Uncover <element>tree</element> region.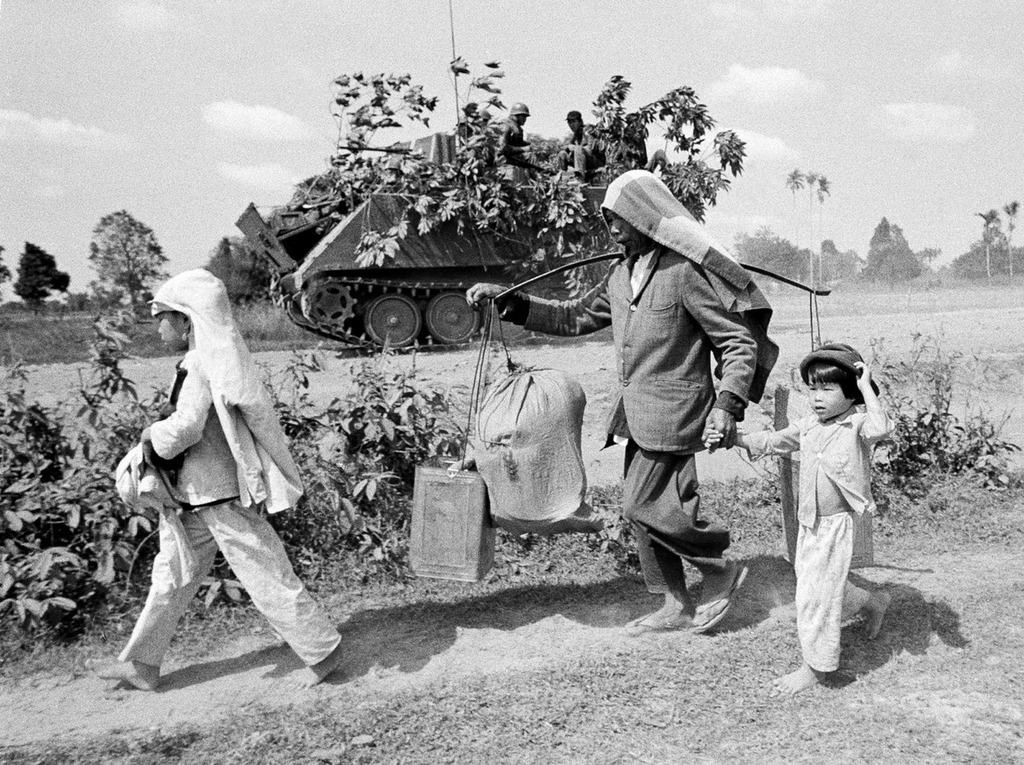
Uncovered: x1=820 y1=170 x2=835 y2=291.
